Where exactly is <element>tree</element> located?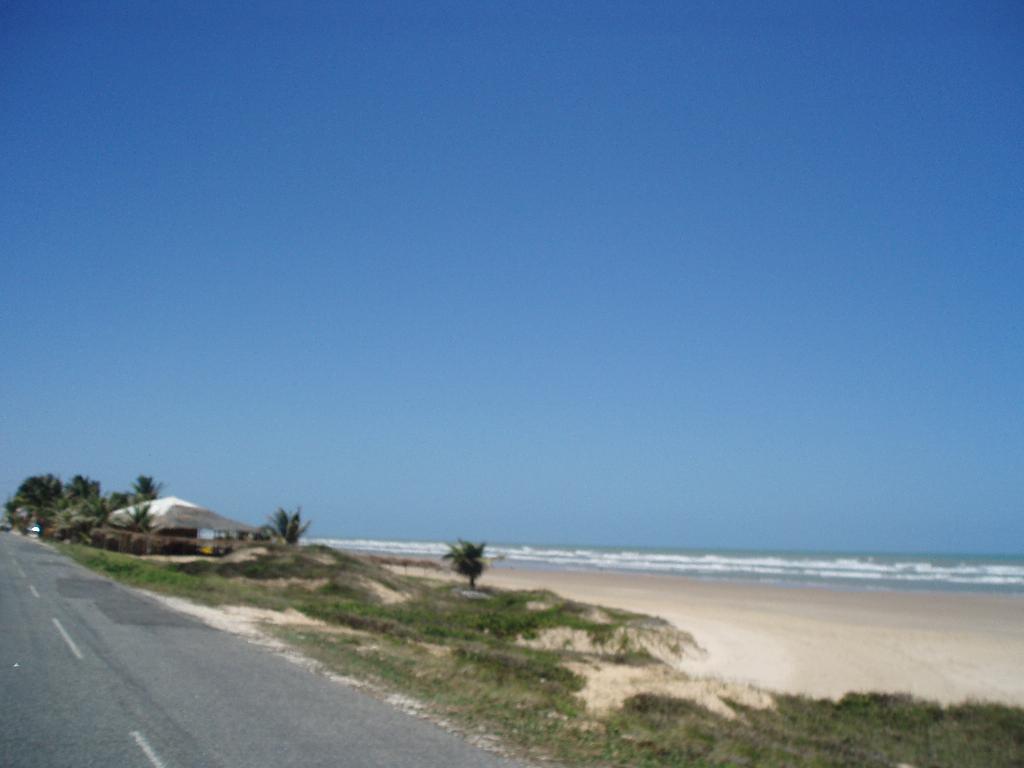
Its bounding box is 66 475 96 529.
